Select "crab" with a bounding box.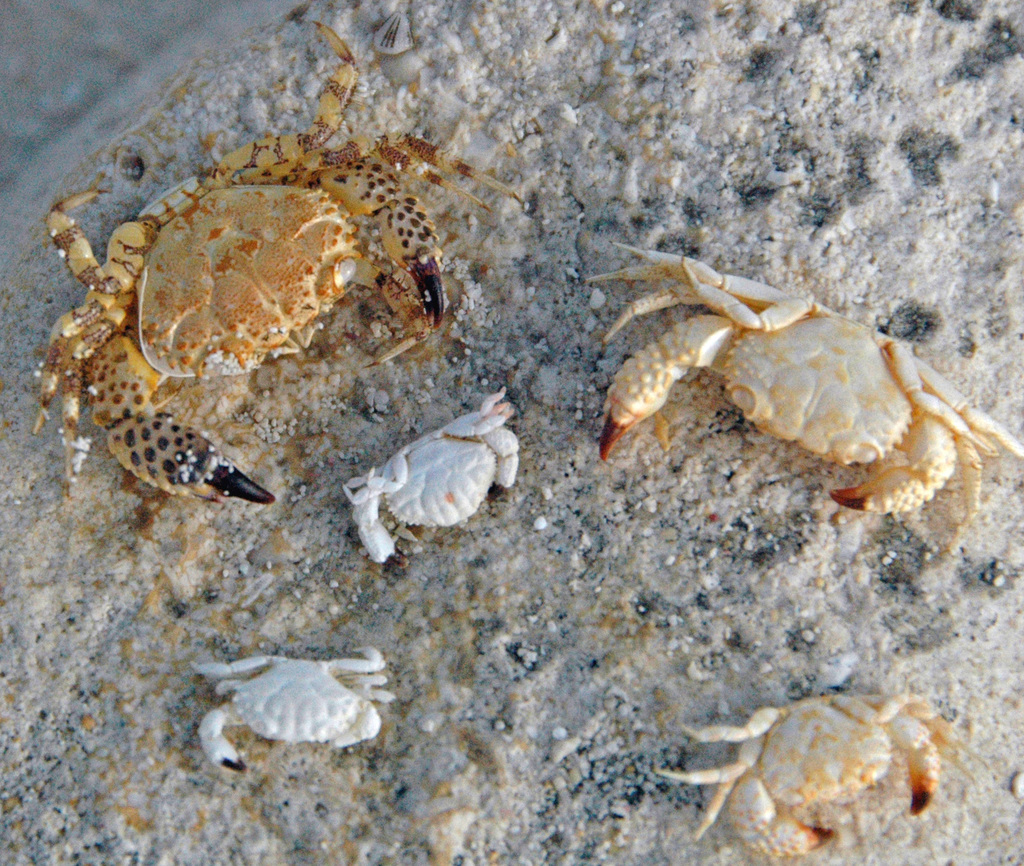
[195,644,394,772].
